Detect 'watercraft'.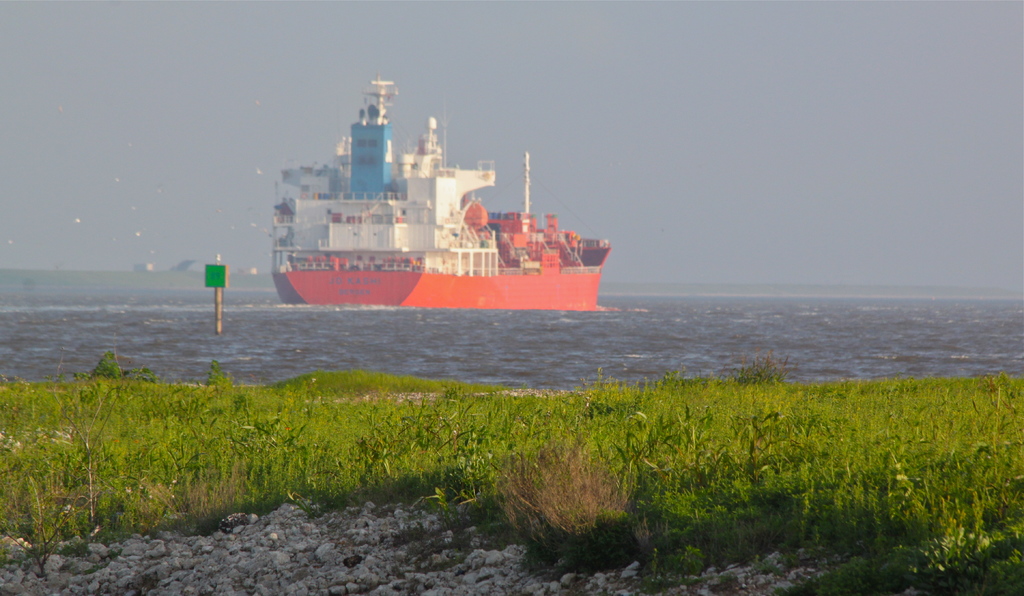
Detected at left=232, top=49, right=605, bottom=342.
